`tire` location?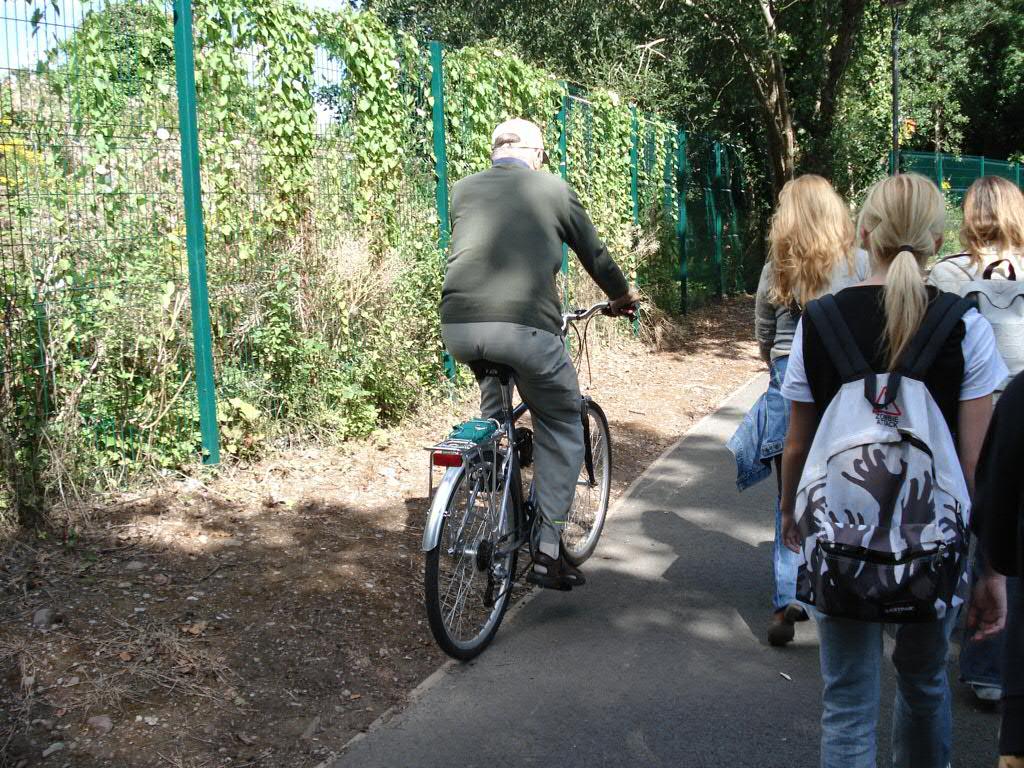
<region>427, 437, 531, 663</region>
